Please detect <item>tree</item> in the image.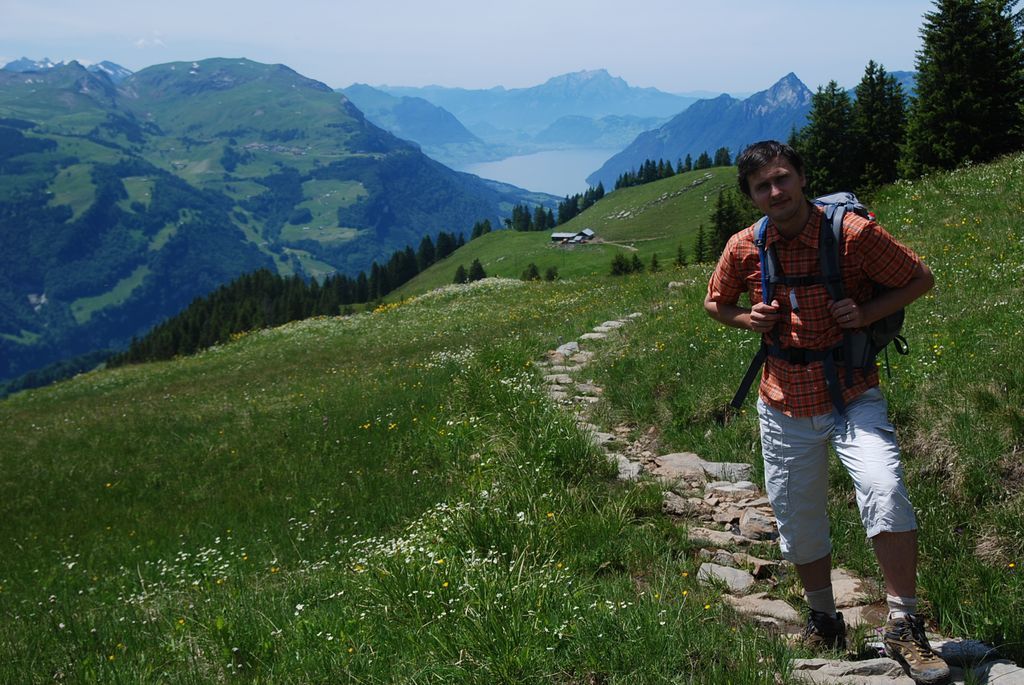
{"x1": 551, "y1": 260, "x2": 567, "y2": 292}.
